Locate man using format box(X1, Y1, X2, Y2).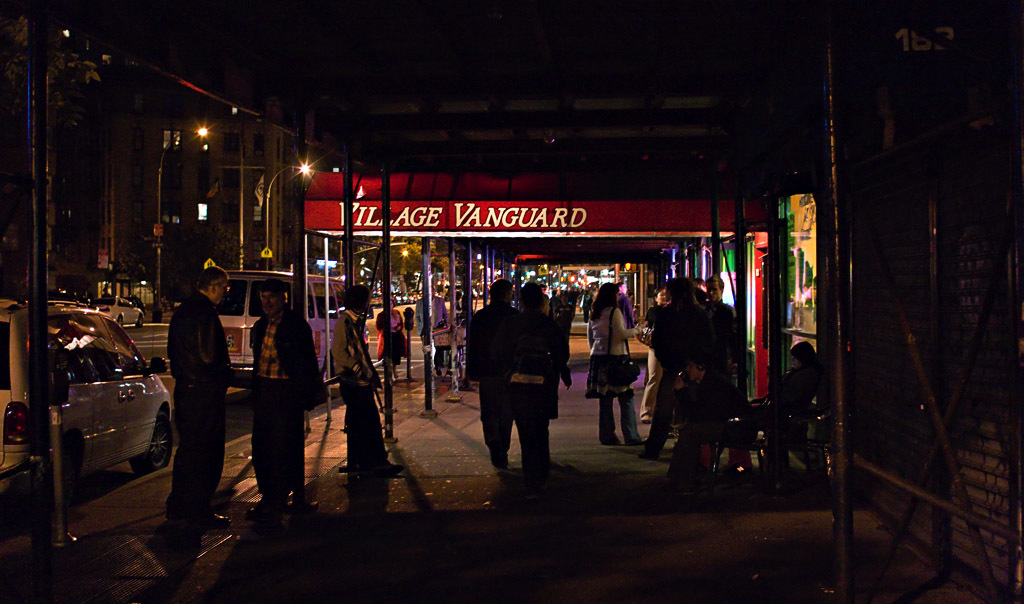
box(702, 275, 739, 359).
